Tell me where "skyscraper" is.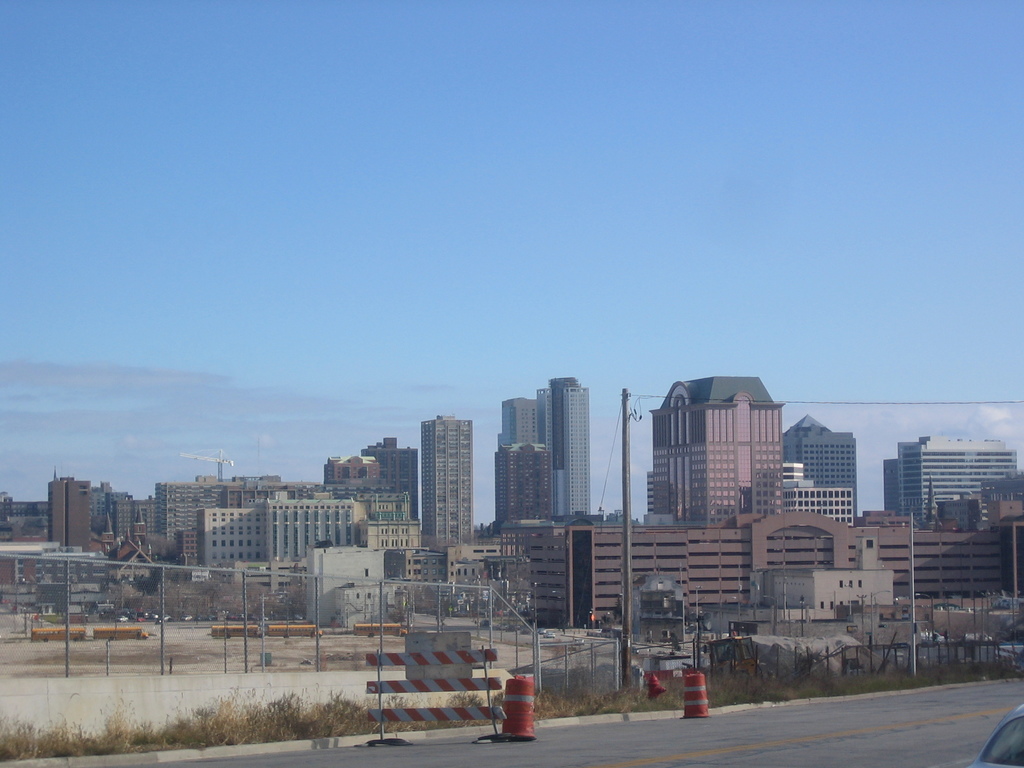
"skyscraper" is at x1=650 y1=373 x2=785 y2=521.
